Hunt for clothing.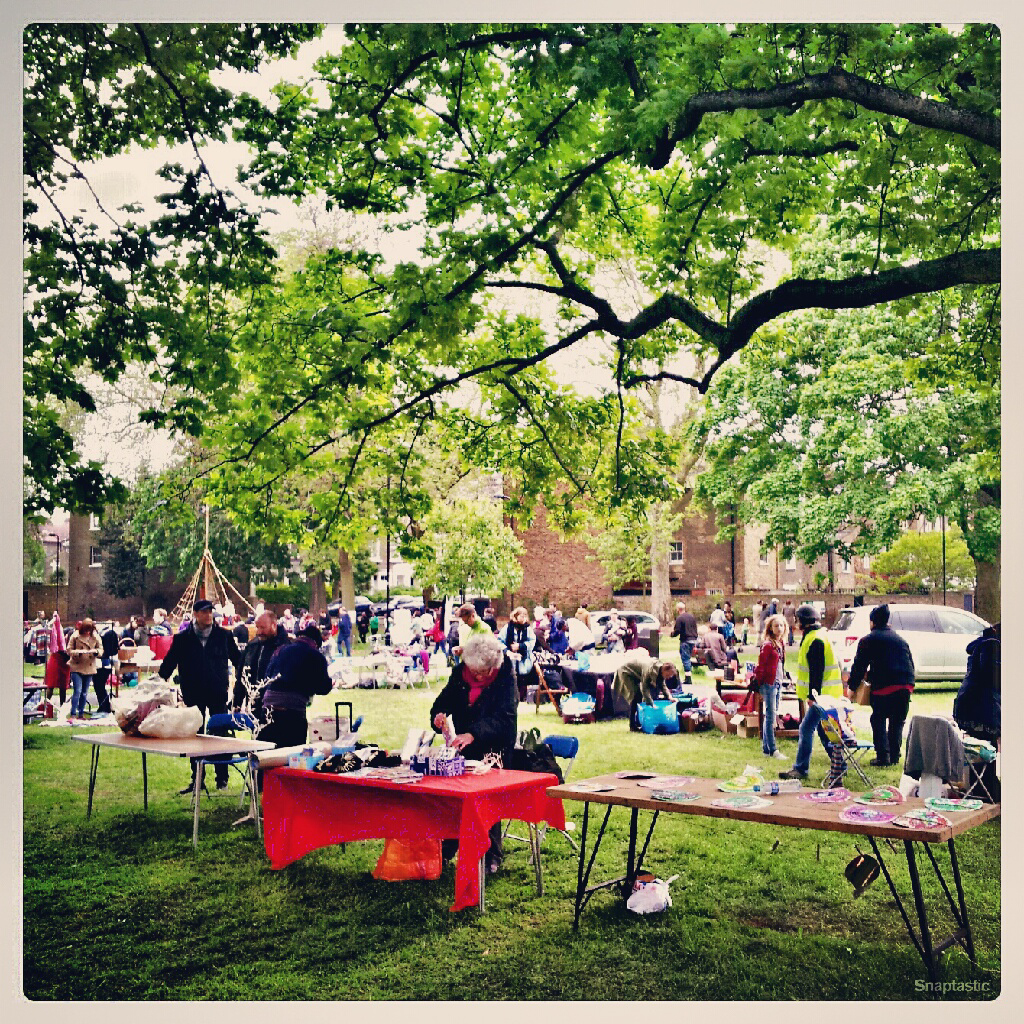
Hunted down at {"x1": 623, "y1": 612, "x2": 637, "y2": 655}.
